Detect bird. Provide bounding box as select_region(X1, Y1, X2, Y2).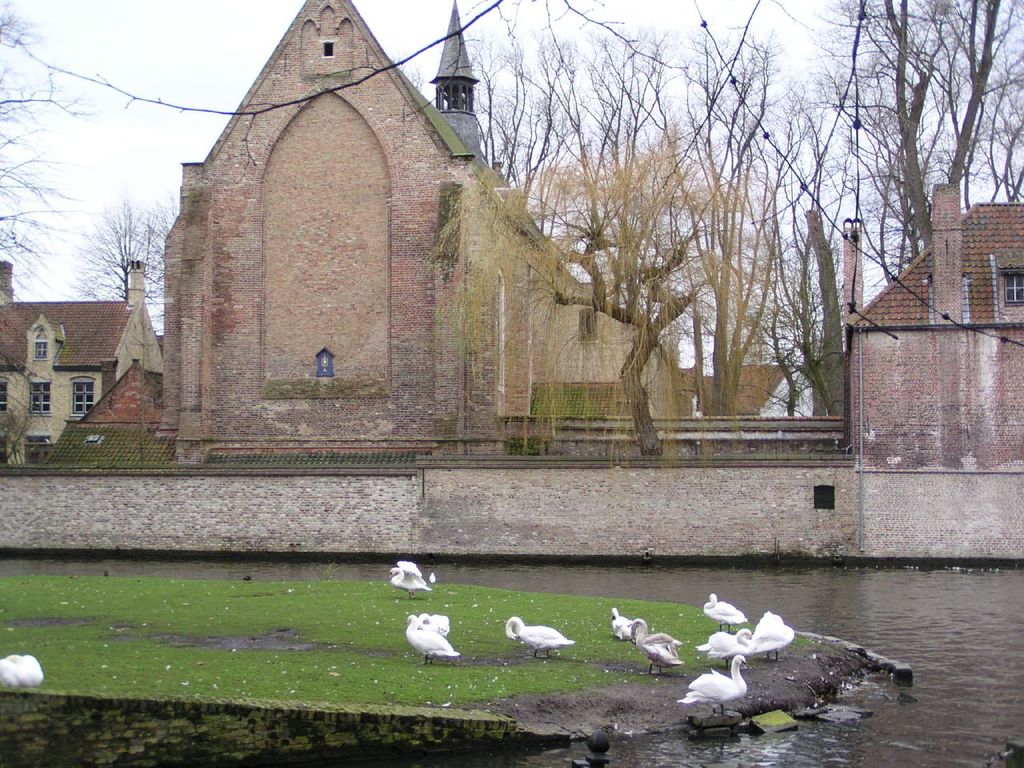
select_region(698, 629, 754, 669).
